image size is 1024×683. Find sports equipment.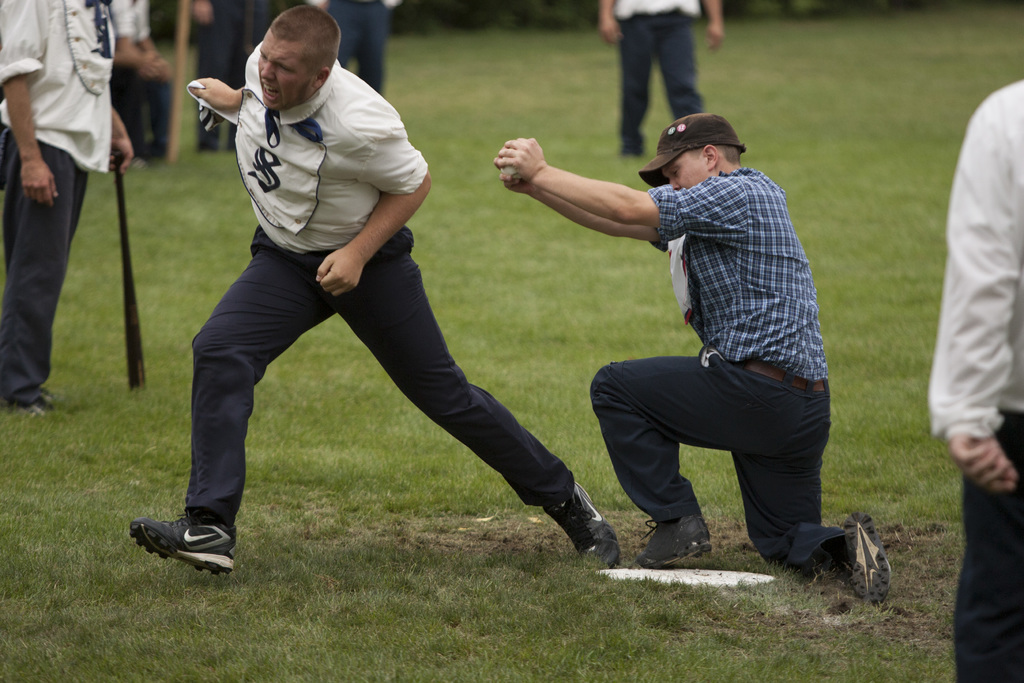
Rect(840, 509, 896, 598).
